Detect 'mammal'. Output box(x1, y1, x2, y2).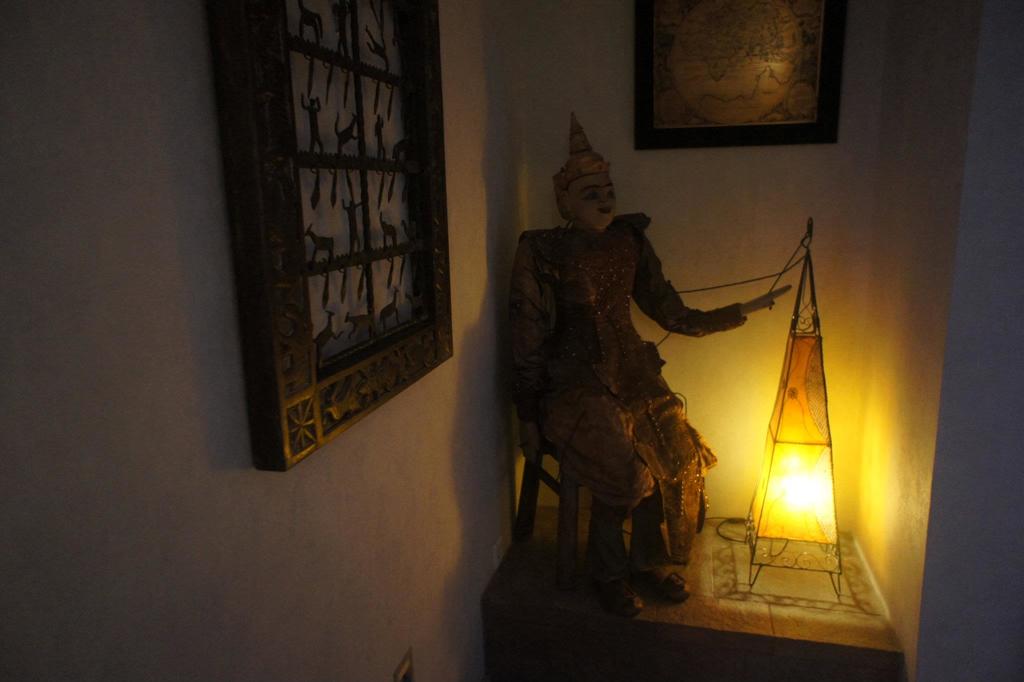
box(521, 107, 790, 600).
